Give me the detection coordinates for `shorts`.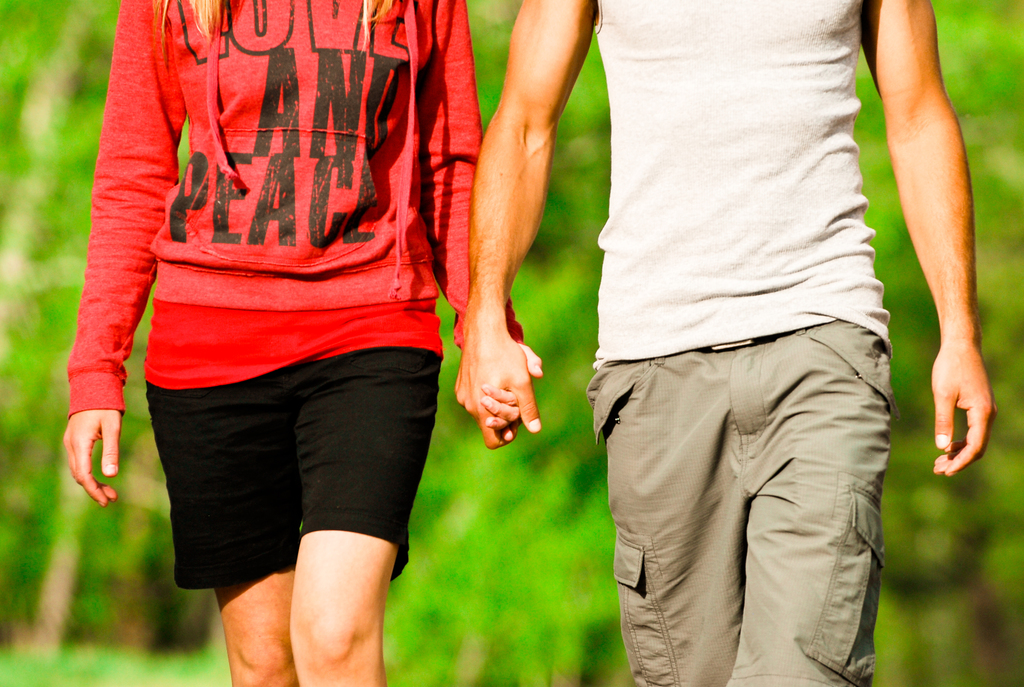
box=[586, 318, 895, 686].
